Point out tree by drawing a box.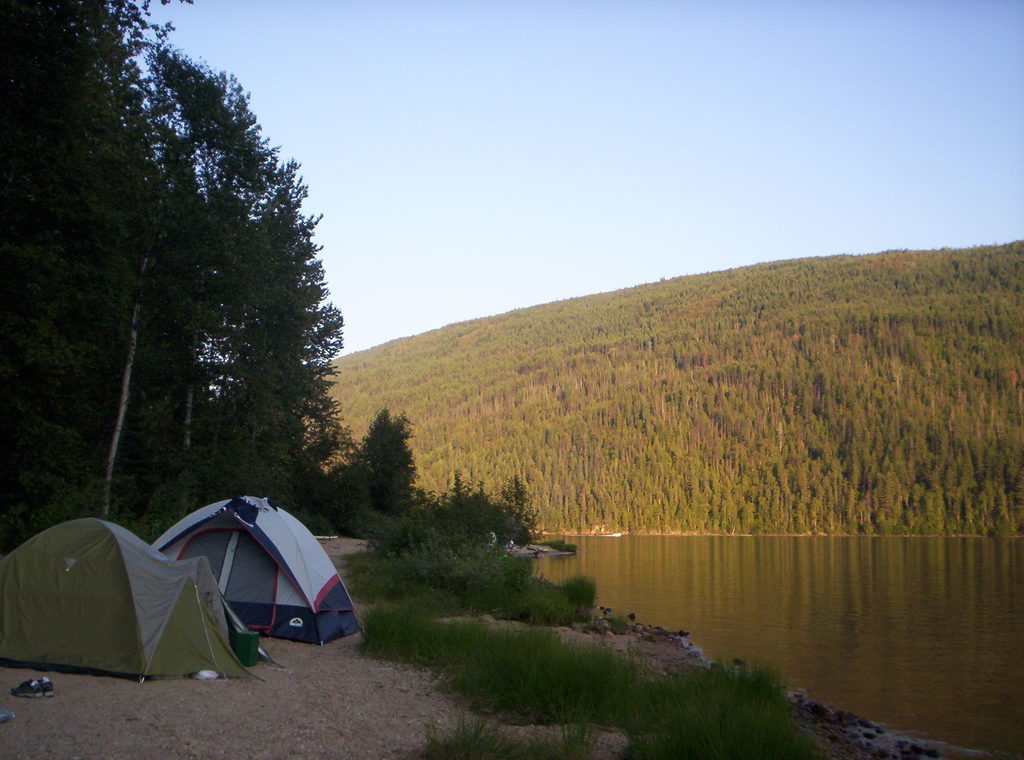
[328,407,421,519].
